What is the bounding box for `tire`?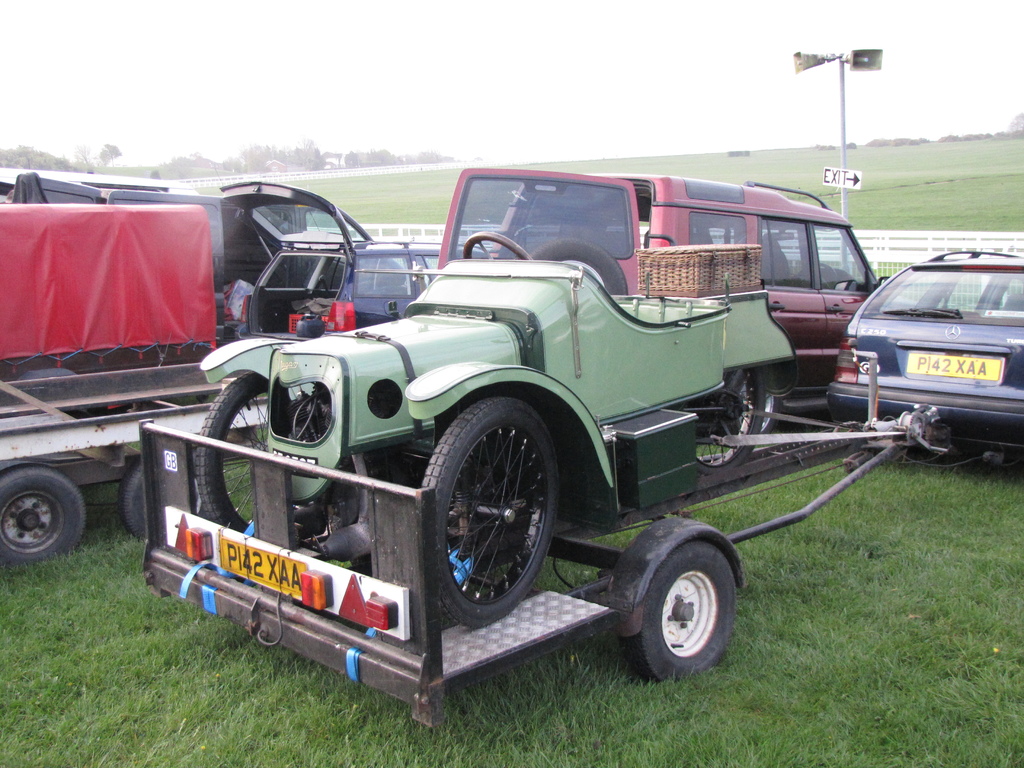
l=716, t=371, r=782, b=445.
